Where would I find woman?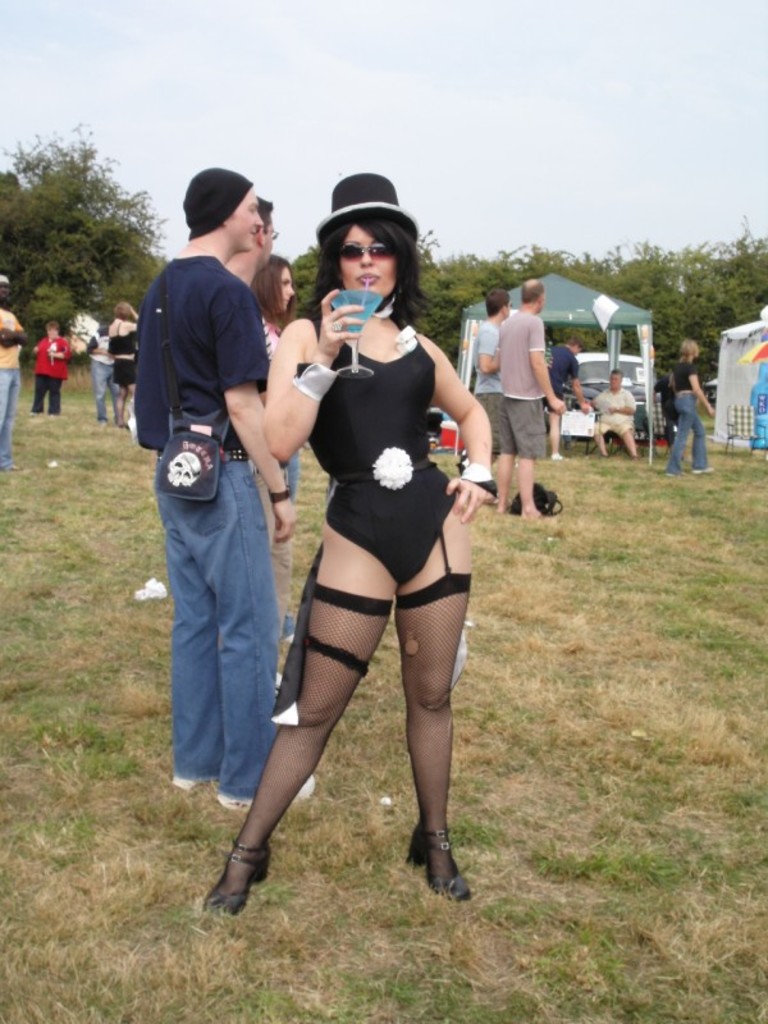
At [x1=110, y1=297, x2=140, y2=433].
